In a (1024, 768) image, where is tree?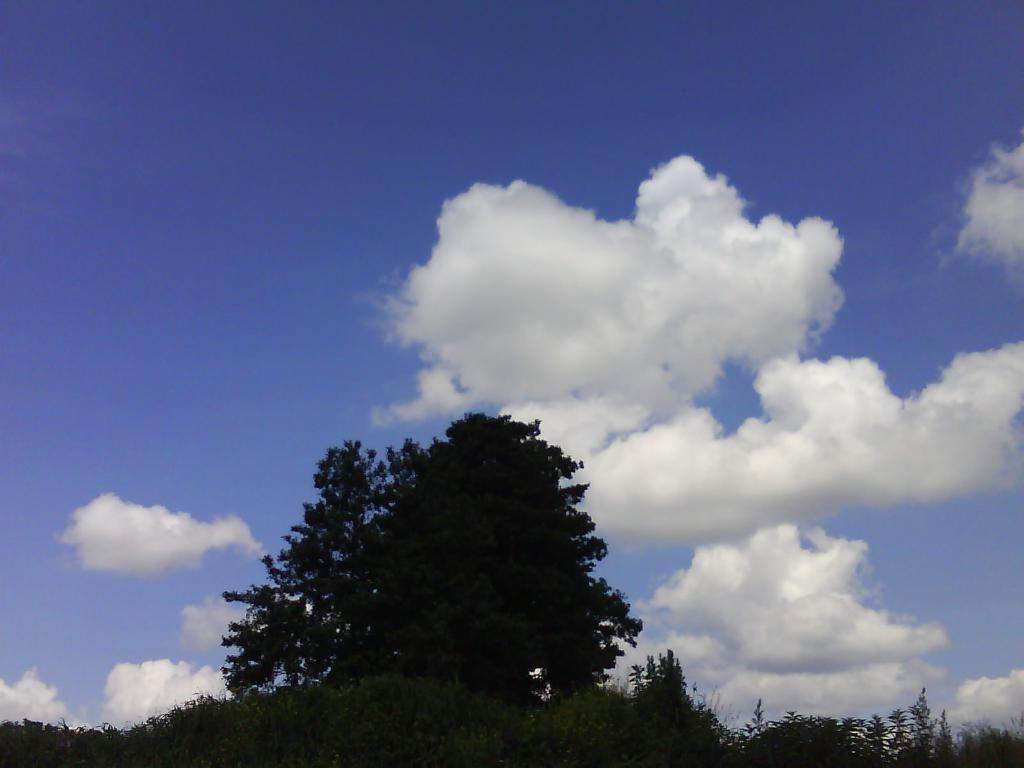
(left=411, top=419, right=633, bottom=685).
